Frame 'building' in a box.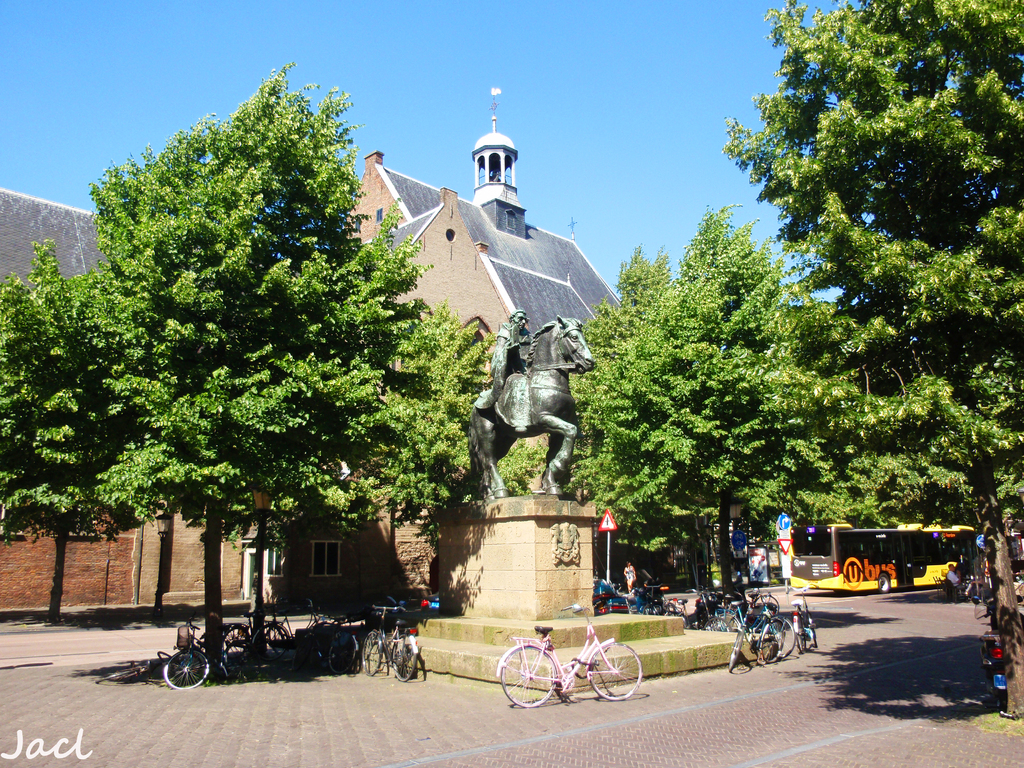
locate(276, 477, 429, 620).
